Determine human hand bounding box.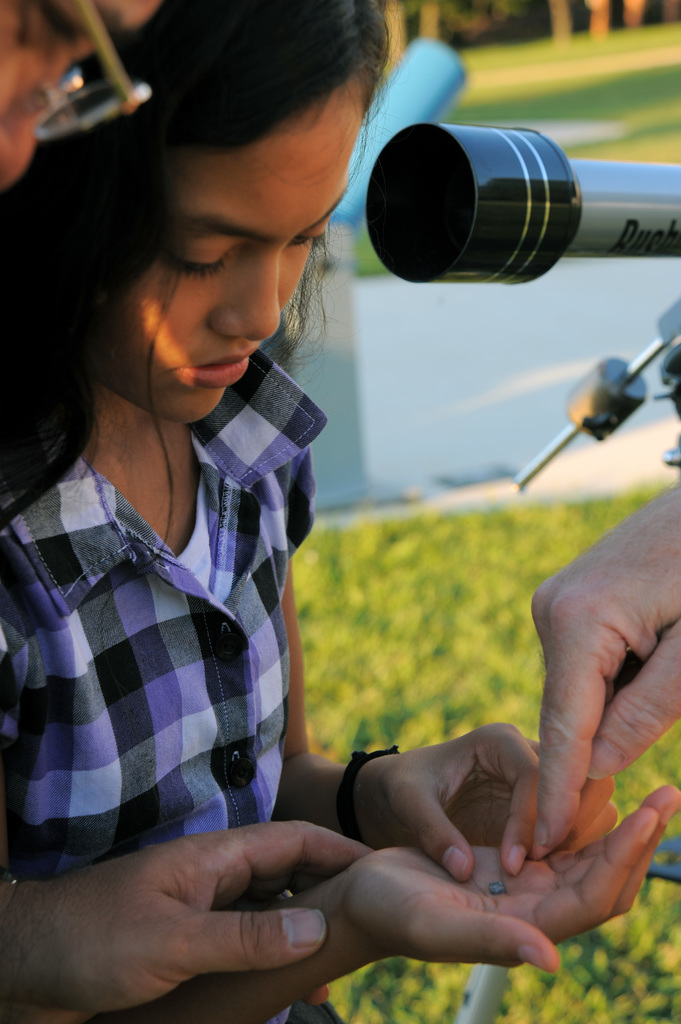
Determined: (left=336, top=784, right=680, bottom=975).
